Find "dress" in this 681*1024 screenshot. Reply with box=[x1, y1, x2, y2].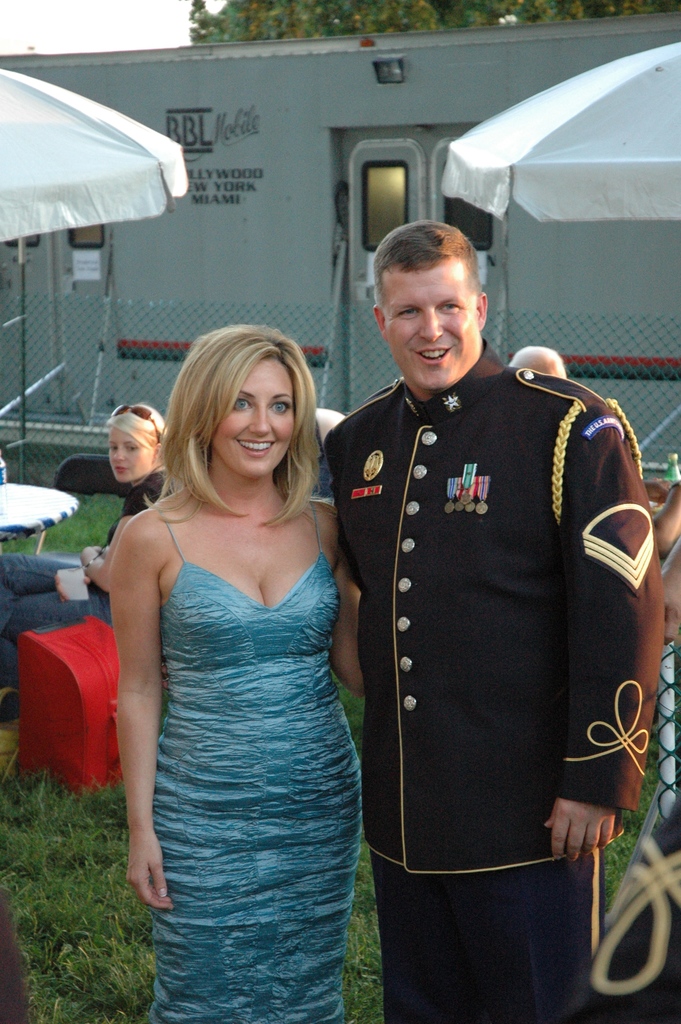
box=[150, 514, 365, 1023].
